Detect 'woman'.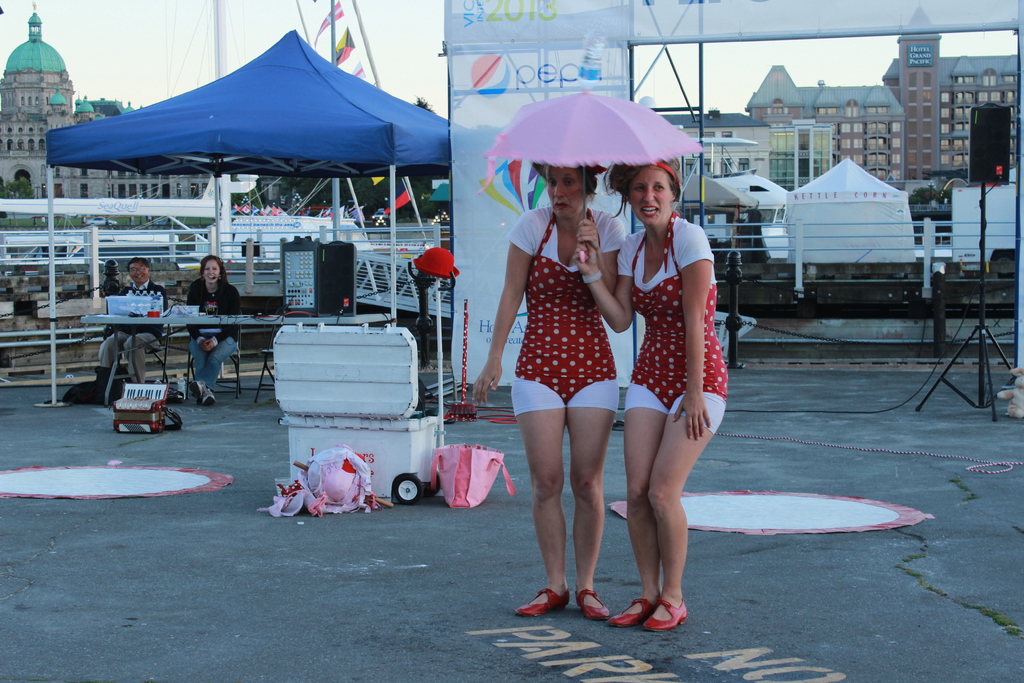
Detected at box=[470, 161, 627, 618].
